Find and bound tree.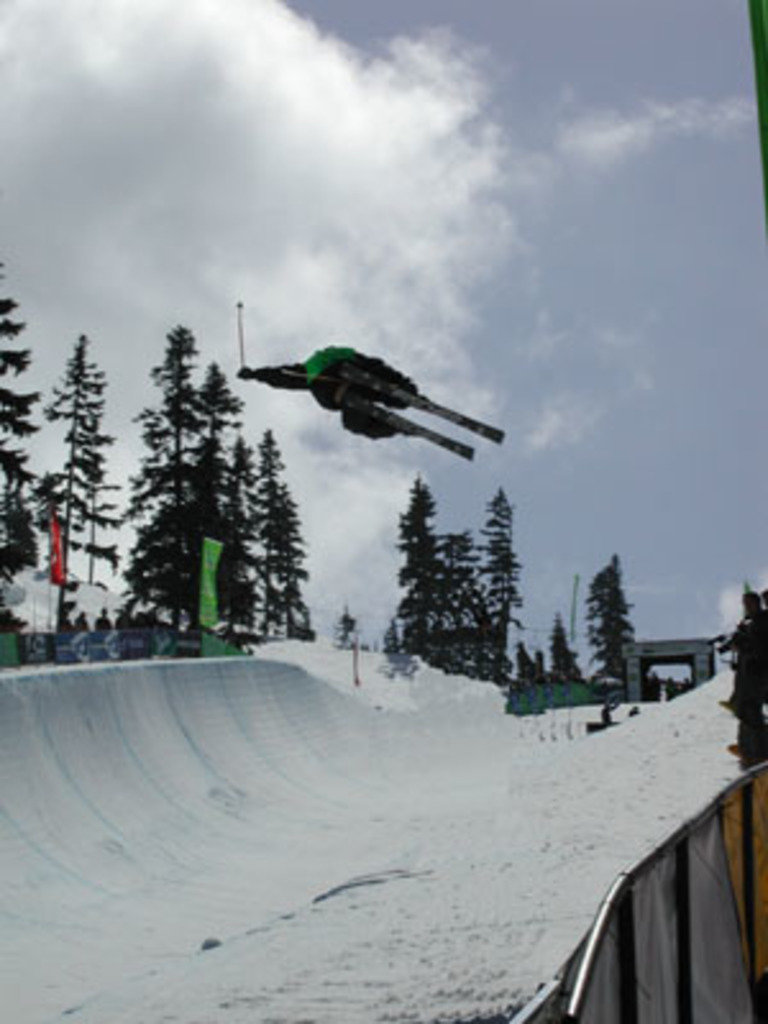
Bound: x1=479 y1=494 x2=525 y2=689.
